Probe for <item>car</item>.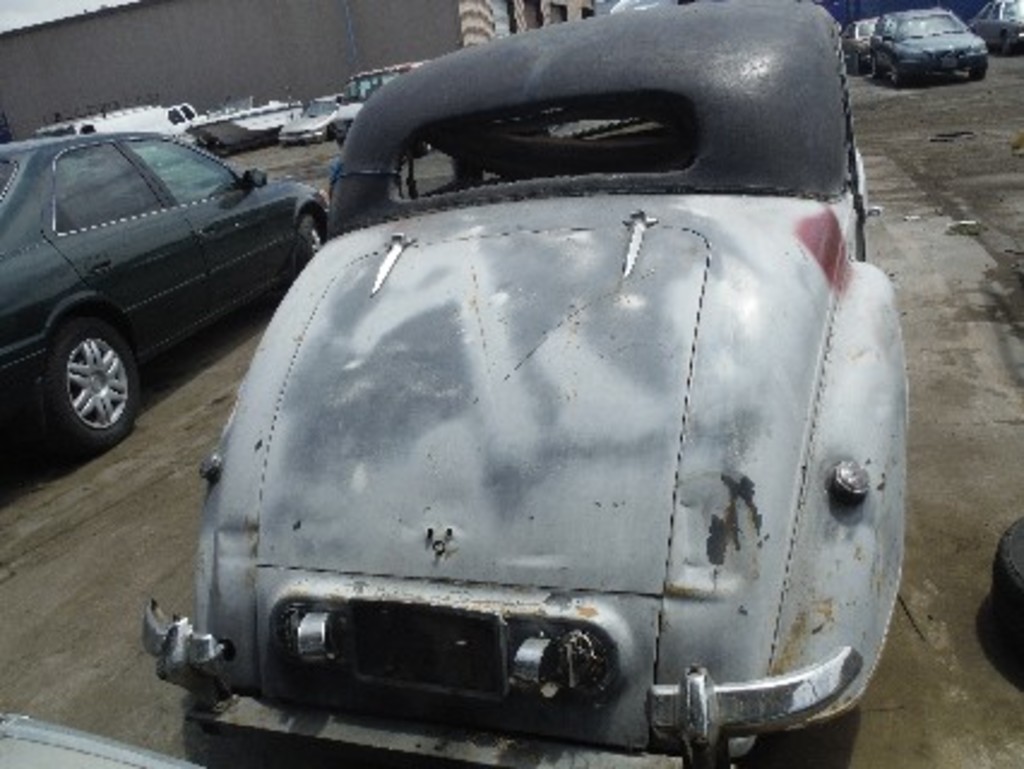
Probe result: [0, 135, 327, 459].
